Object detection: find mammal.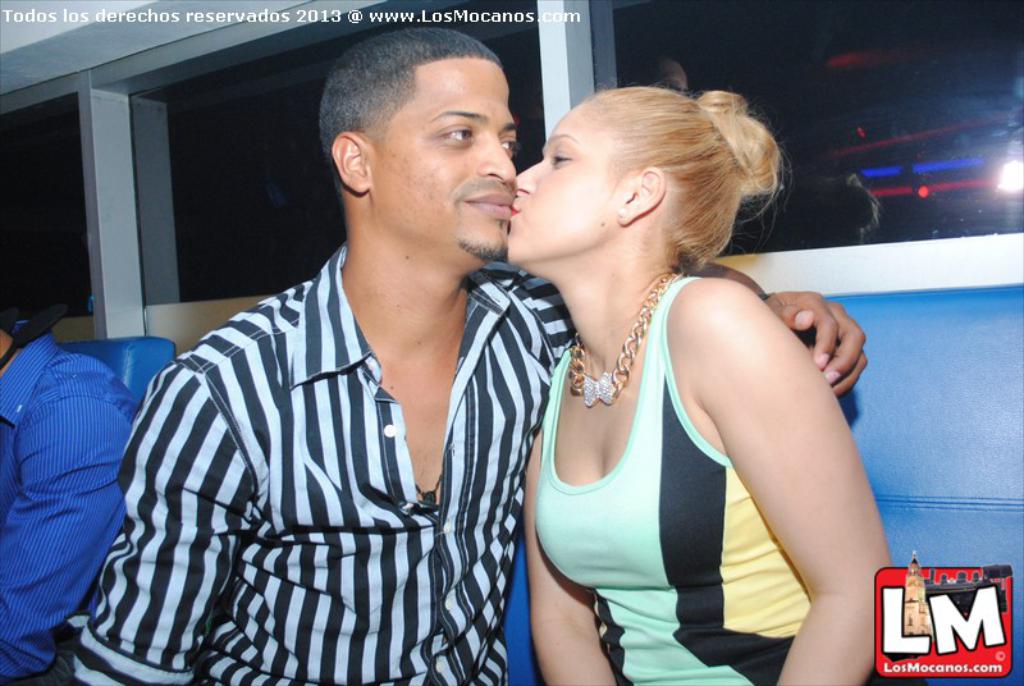
box=[63, 18, 868, 685].
